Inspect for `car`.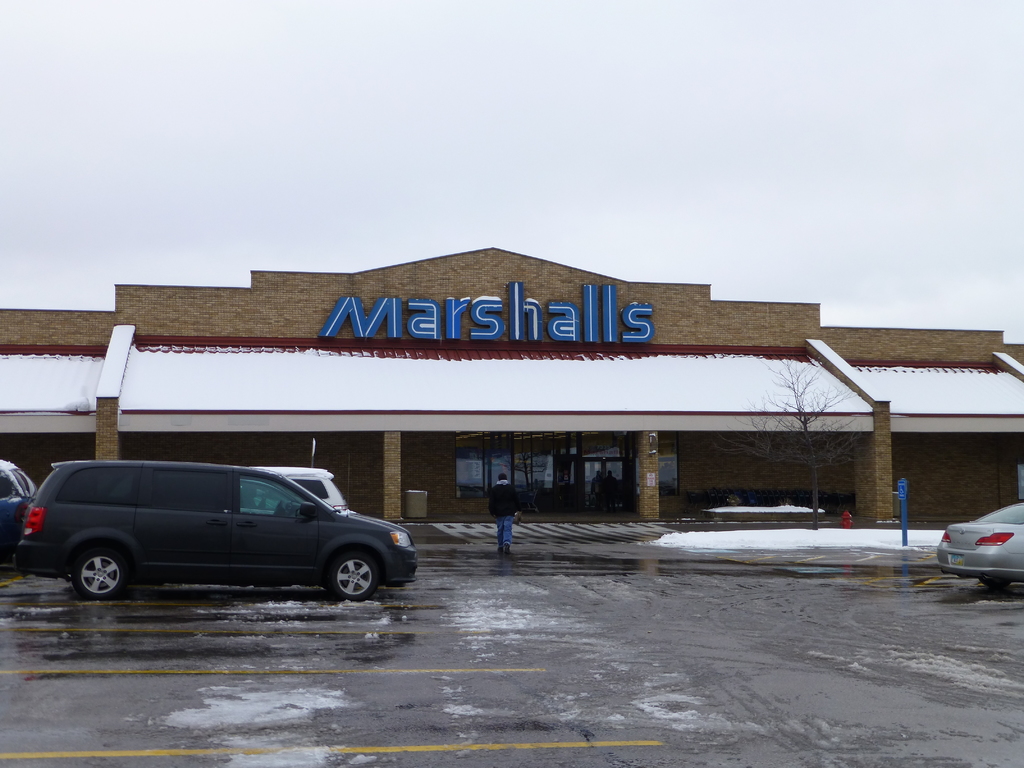
Inspection: locate(44, 474, 394, 612).
